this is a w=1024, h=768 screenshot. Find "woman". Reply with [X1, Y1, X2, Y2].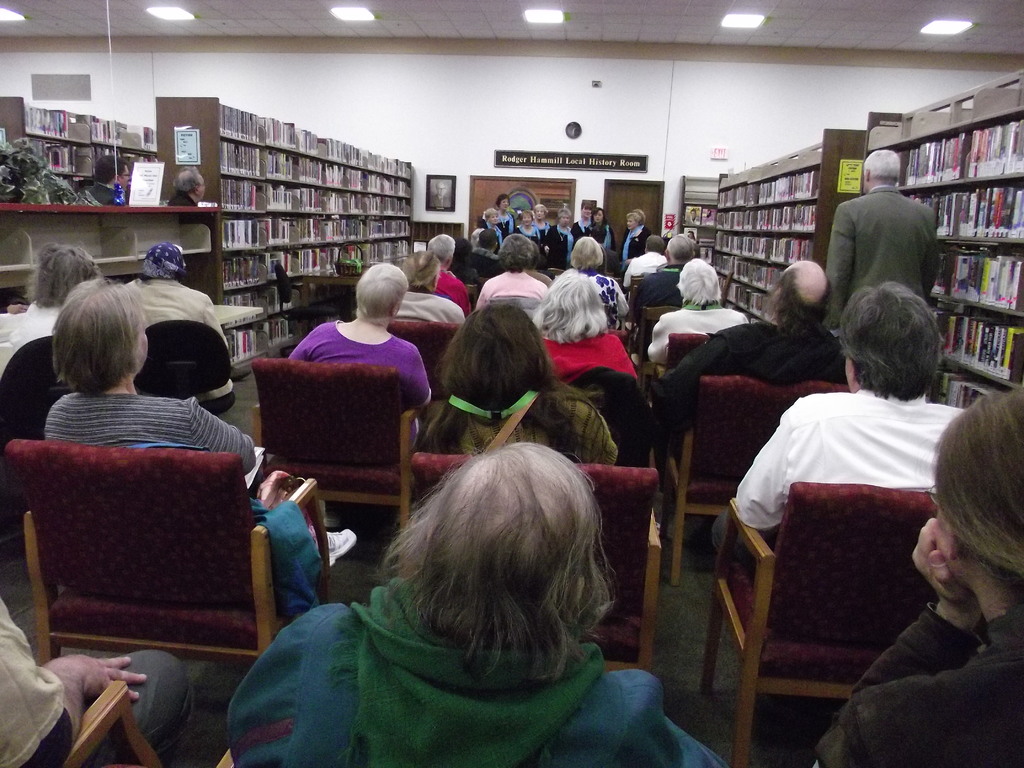
[632, 207, 648, 236].
